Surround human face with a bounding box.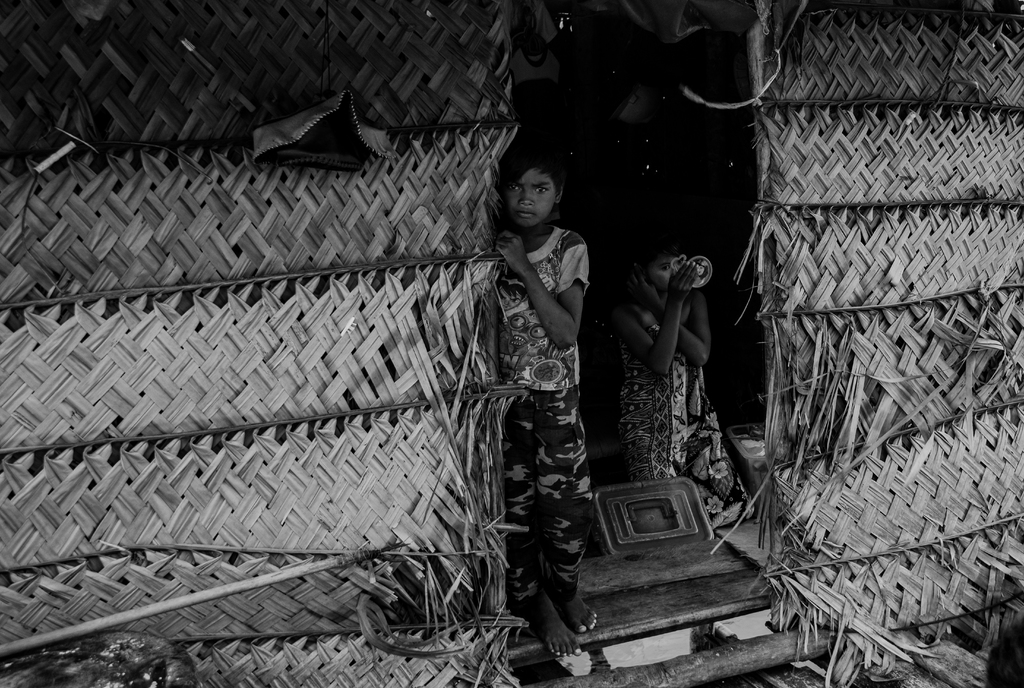
[left=506, top=169, right=556, bottom=233].
